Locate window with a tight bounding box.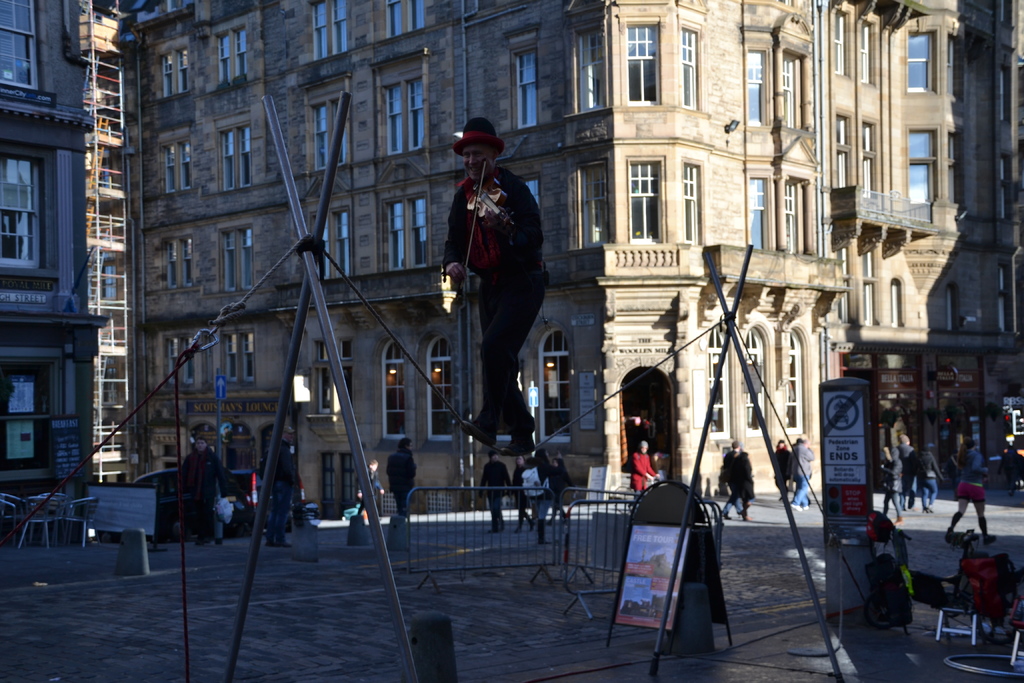
l=904, t=31, r=929, b=90.
